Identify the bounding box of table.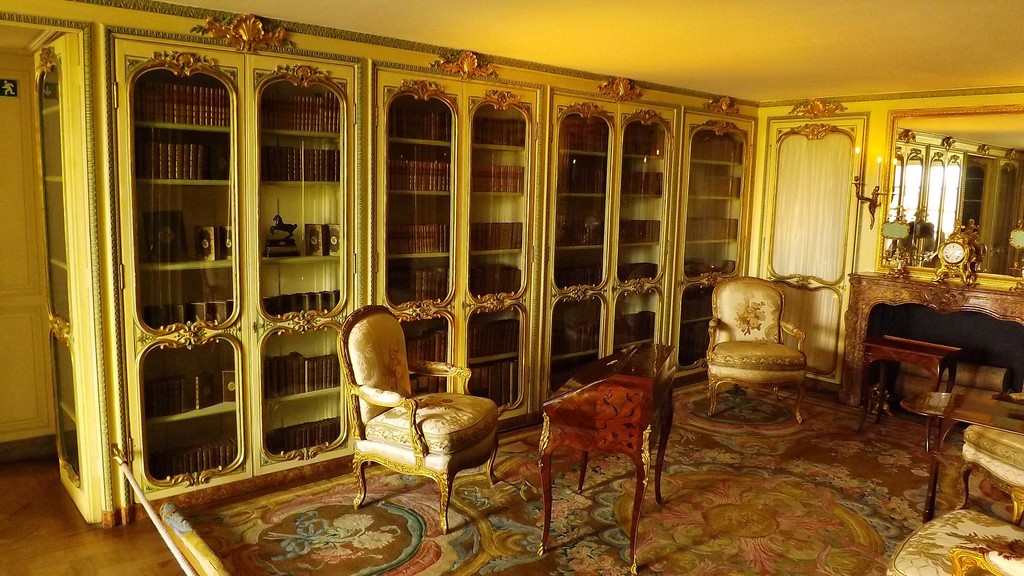
region(864, 332, 959, 426).
